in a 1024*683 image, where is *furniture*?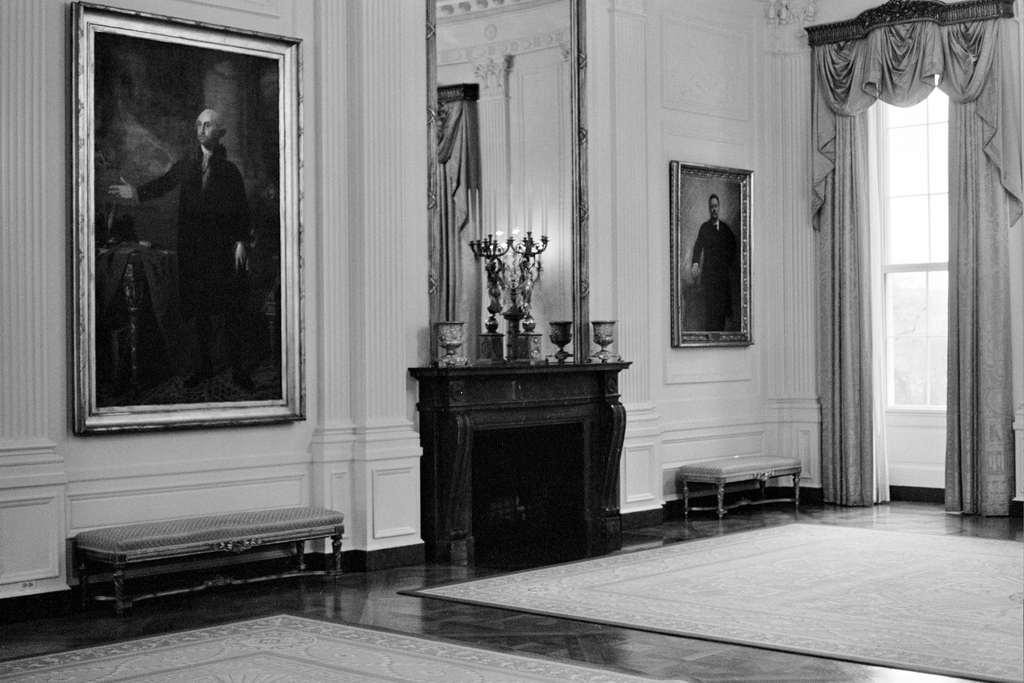
<box>65,507,343,618</box>.
